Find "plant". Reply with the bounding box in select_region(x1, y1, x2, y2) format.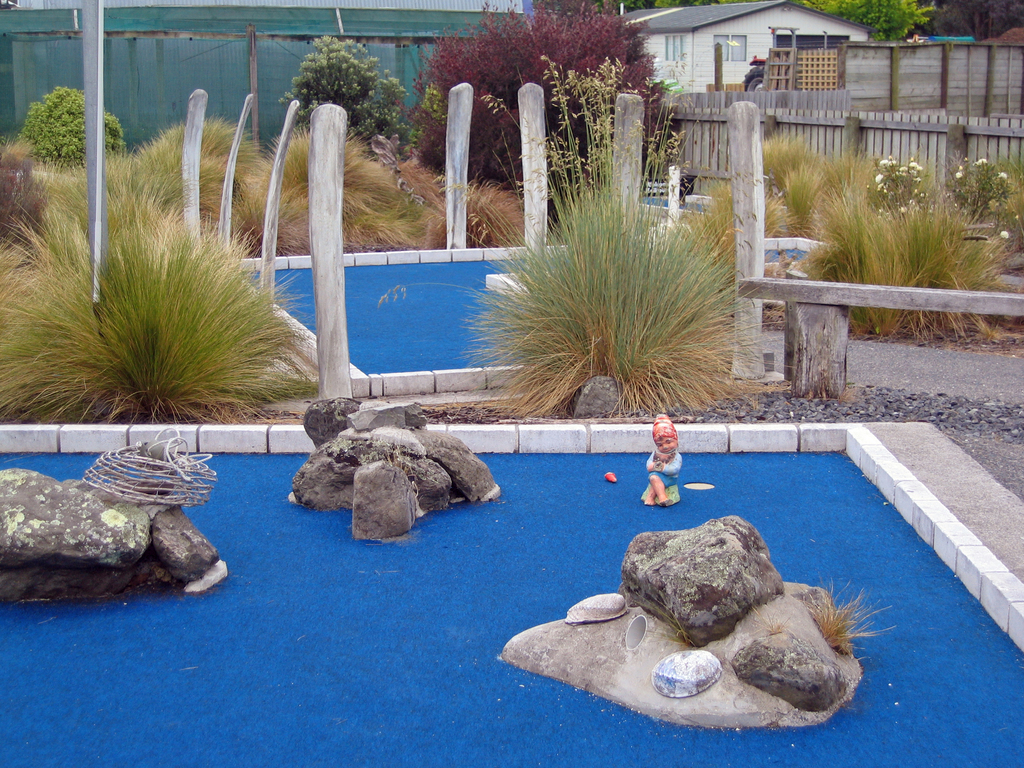
select_region(390, 0, 687, 232).
